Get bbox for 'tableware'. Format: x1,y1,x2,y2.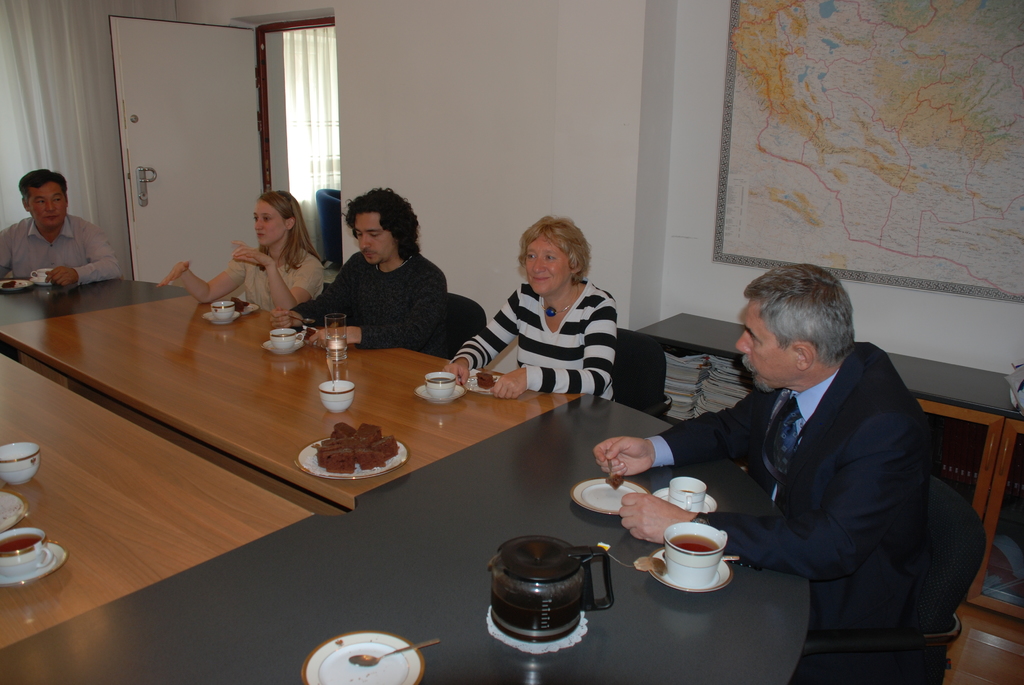
317,372,355,413.
